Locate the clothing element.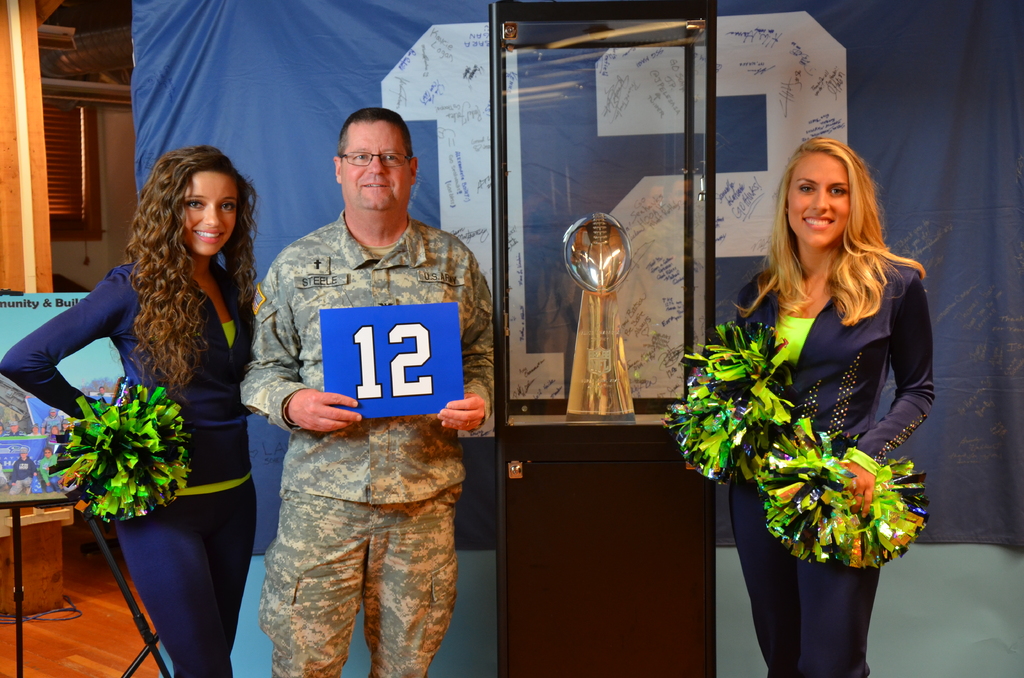
Element bbox: x1=0 y1=261 x2=252 y2=677.
